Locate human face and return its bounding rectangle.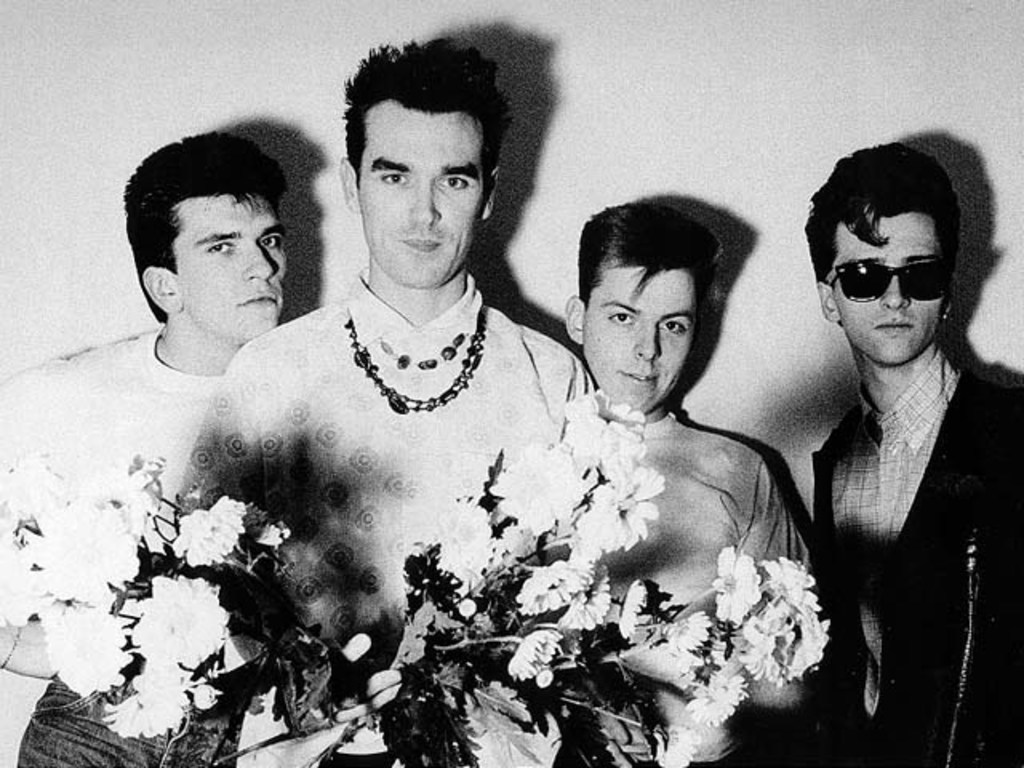
rect(178, 192, 288, 338).
